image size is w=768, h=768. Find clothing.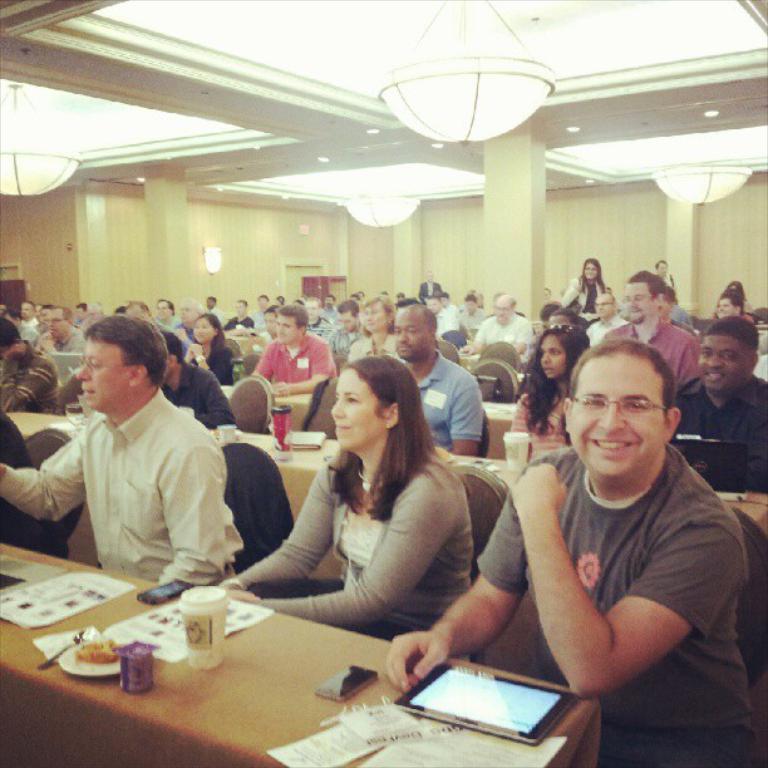
0, 343, 59, 412.
